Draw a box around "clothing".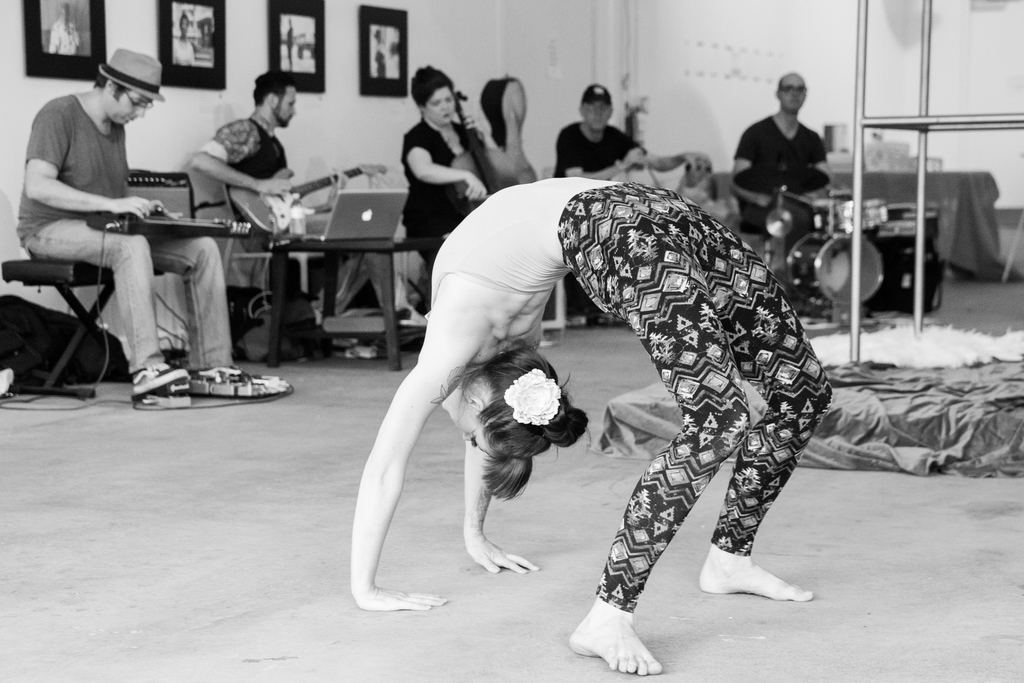
[283, 22, 296, 72].
